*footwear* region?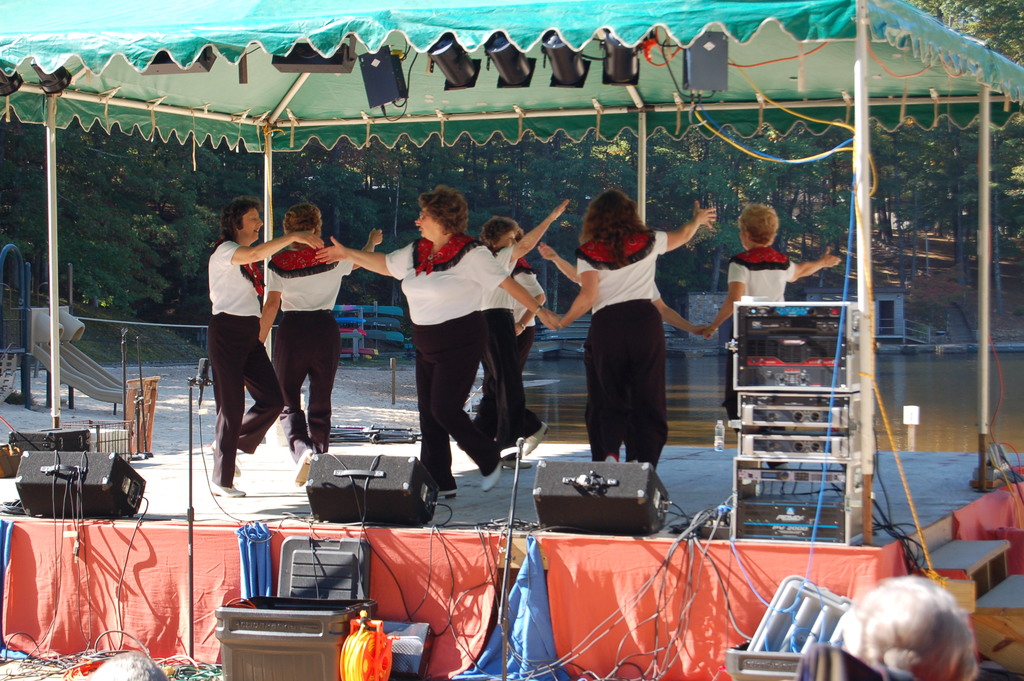
(211,439,243,474)
